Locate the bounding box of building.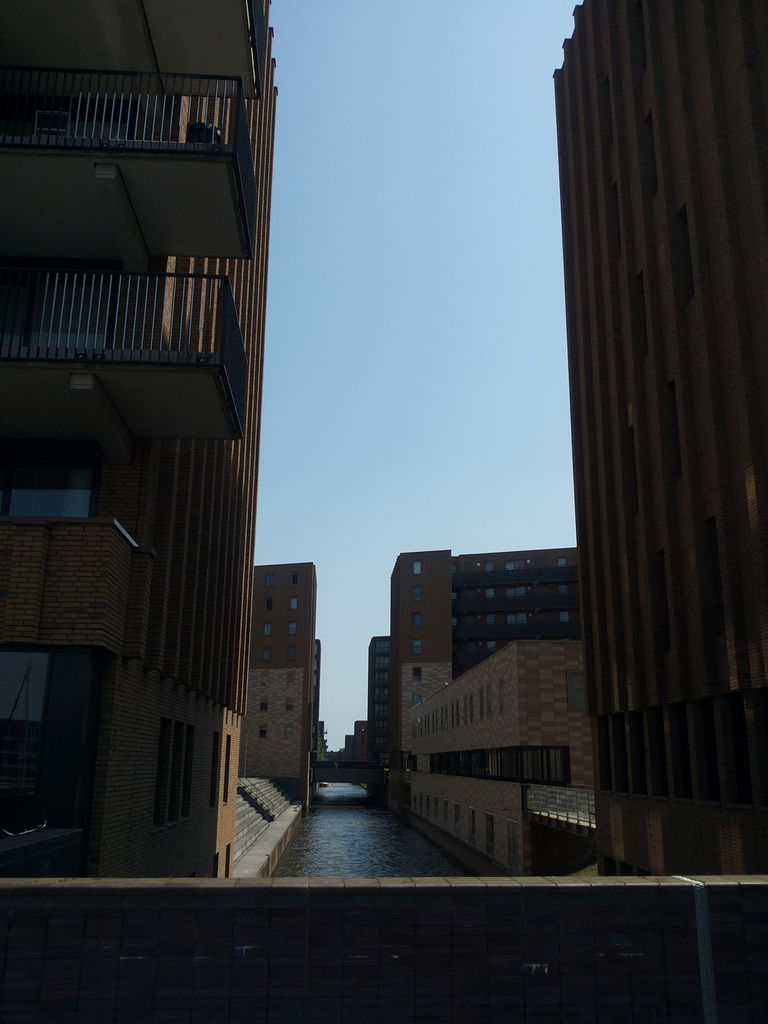
Bounding box: <region>365, 631, 396, 803</region>.
